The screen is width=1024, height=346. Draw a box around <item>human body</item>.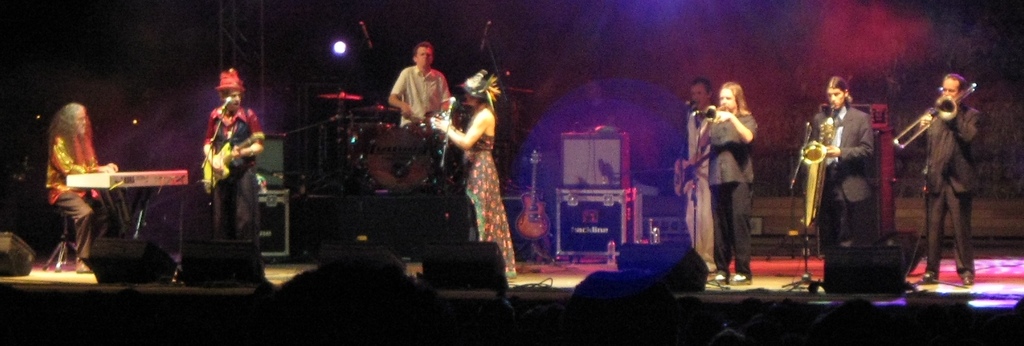
387:42:449:125.
